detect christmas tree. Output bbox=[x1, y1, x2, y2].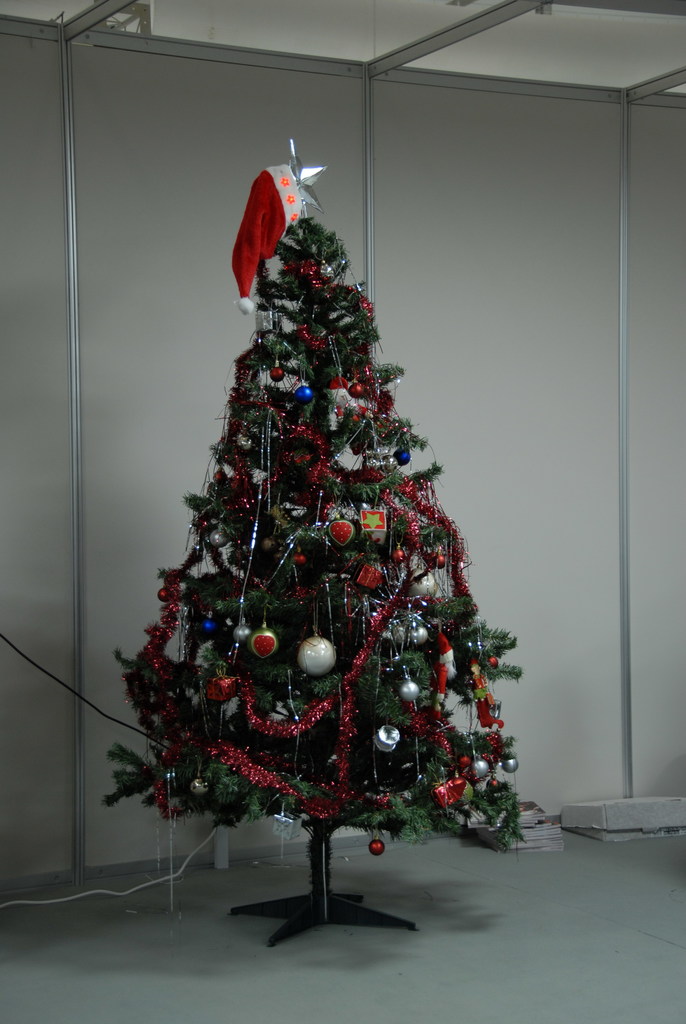
bbox=[97, 143, 551, 955].
